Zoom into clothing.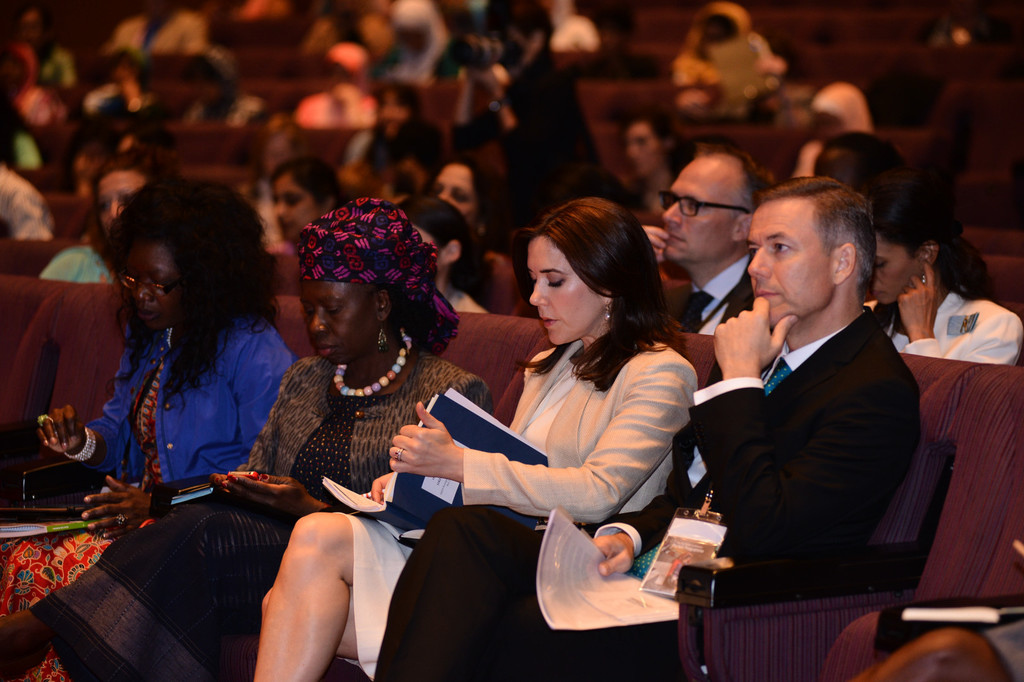
Zoom target: box=[7, 315, 307, 681].
